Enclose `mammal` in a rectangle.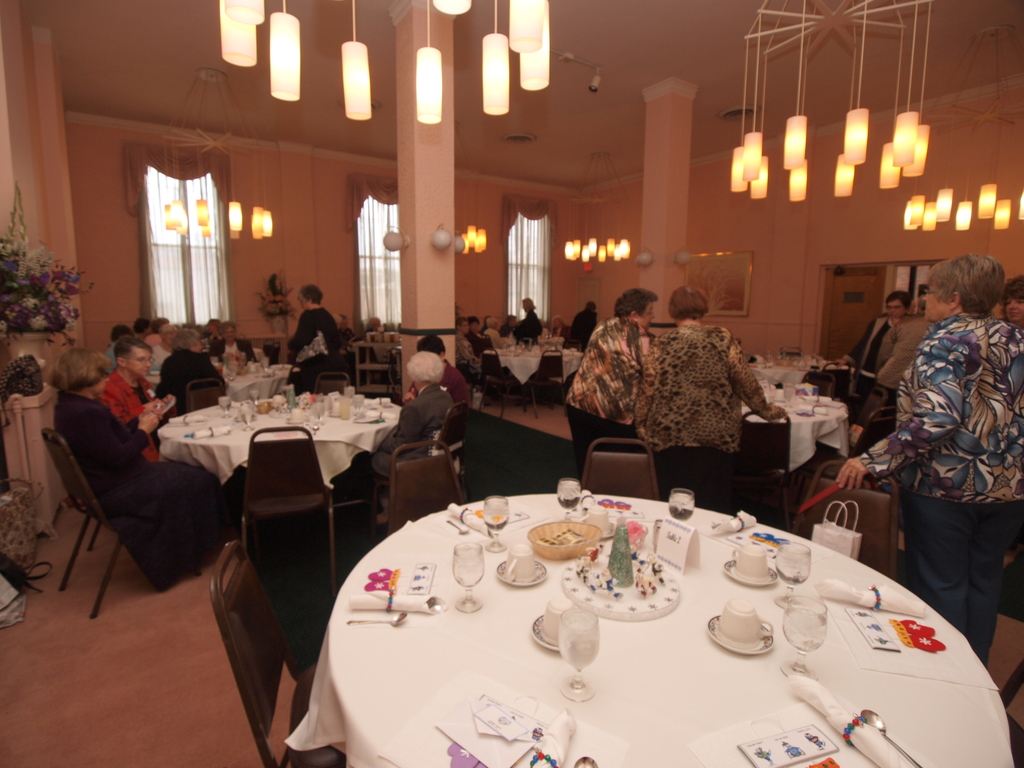
(x1=566, y1=286, x2=656, y2=476).
